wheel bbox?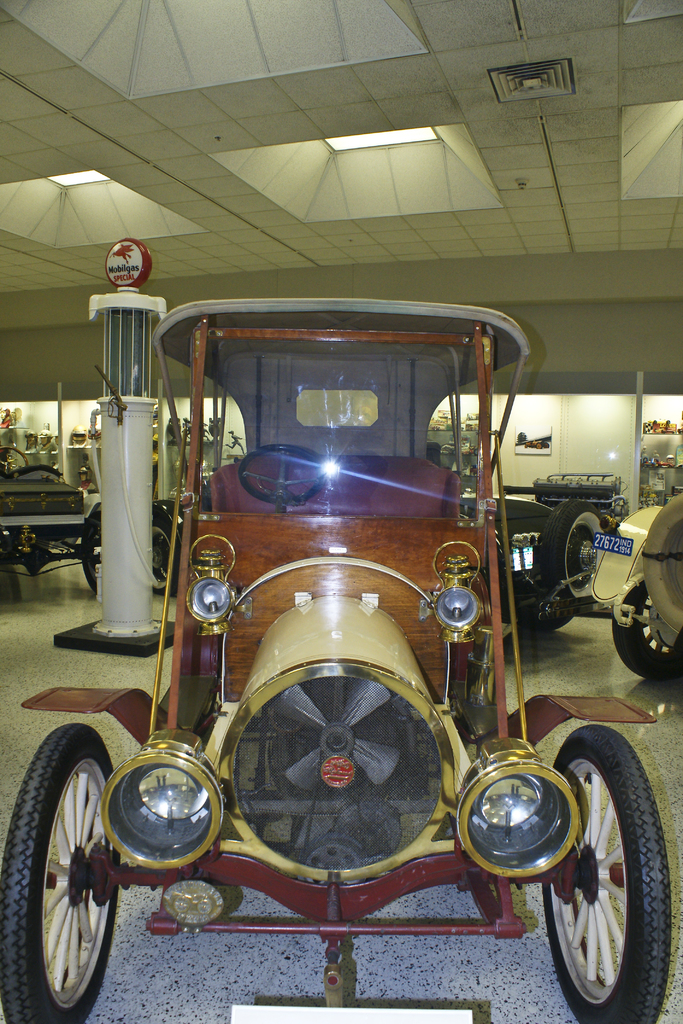
(x1=539, y1=498, x2=601, y2=603)
